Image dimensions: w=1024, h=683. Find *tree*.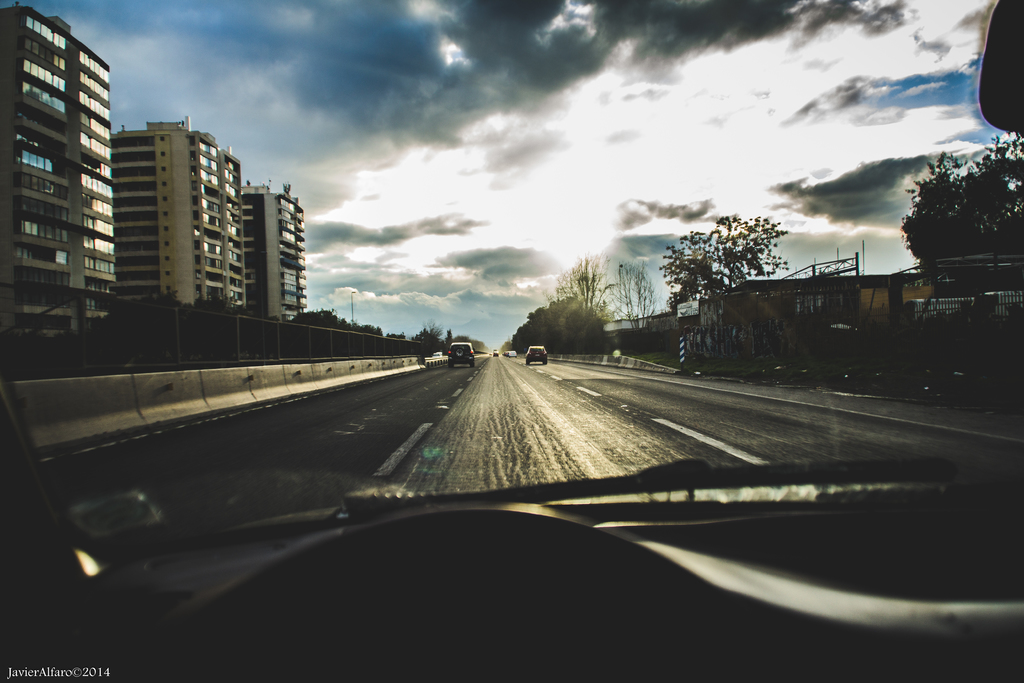
left=502, top=339, right=516, bottom=352.
